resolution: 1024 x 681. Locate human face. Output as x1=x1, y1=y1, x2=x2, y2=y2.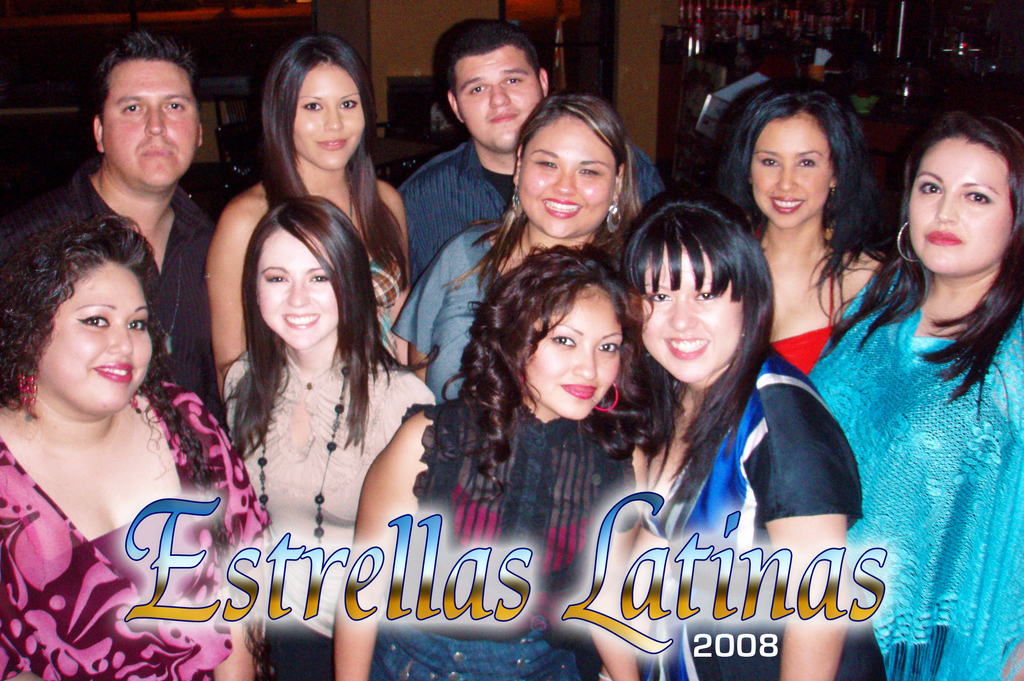
x1=643, y1=244, x2=746, y2=385.
